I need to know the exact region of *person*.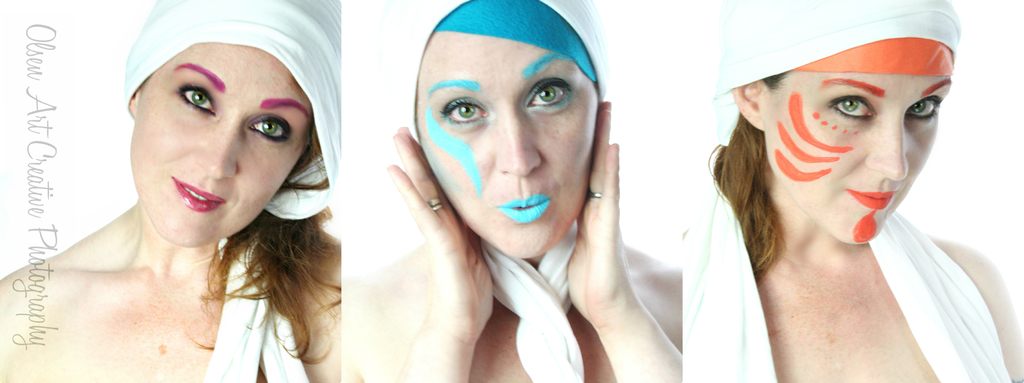
Region: [left=344, top=0, right=681, bottom=382].
